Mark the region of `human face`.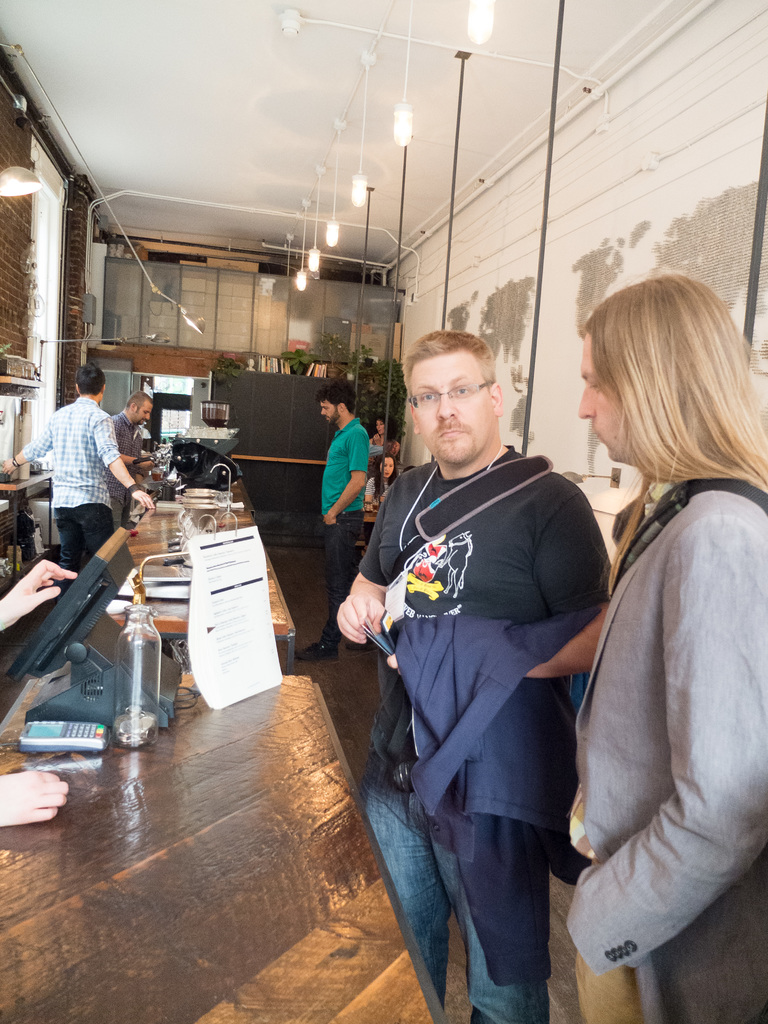
Region: [left=134, top=400, right=157, bottom=428].
